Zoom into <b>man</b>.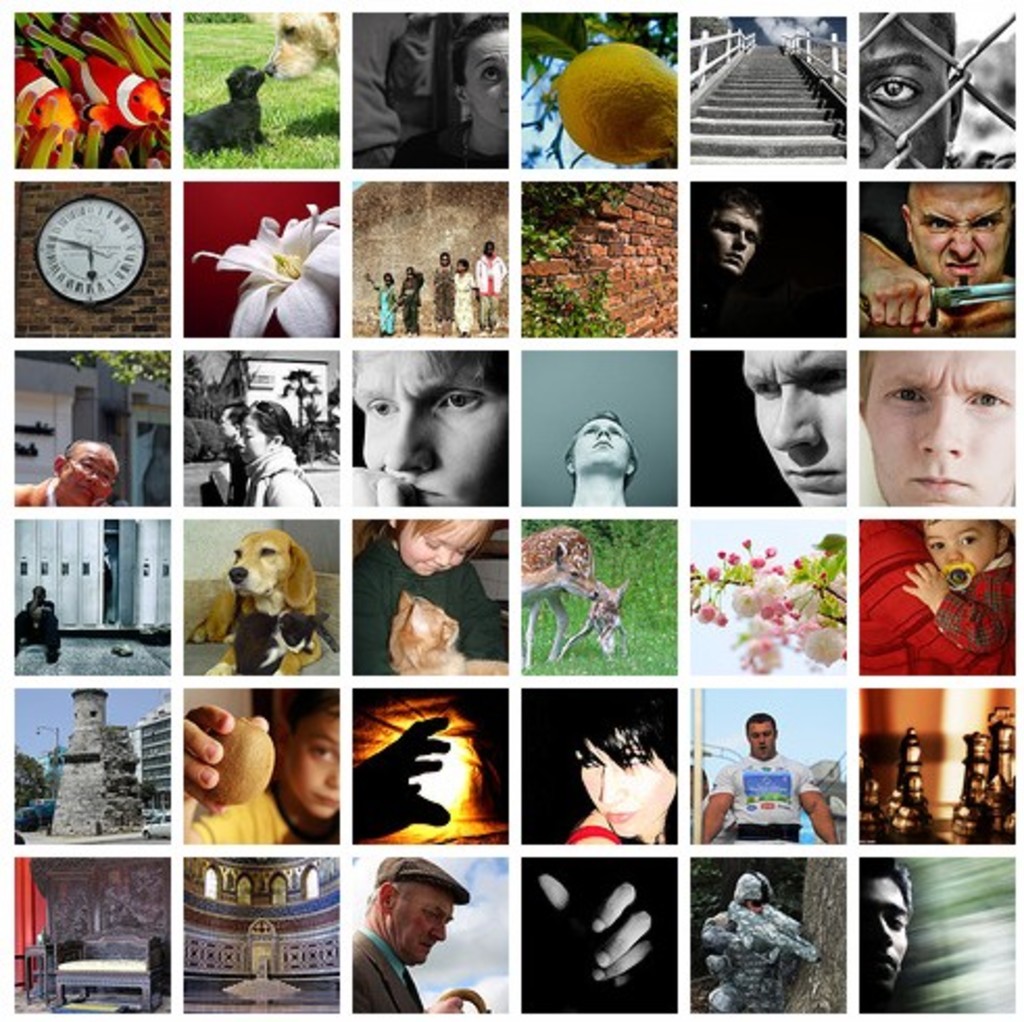
Zoom target: box(703, 188, 763, 292).
